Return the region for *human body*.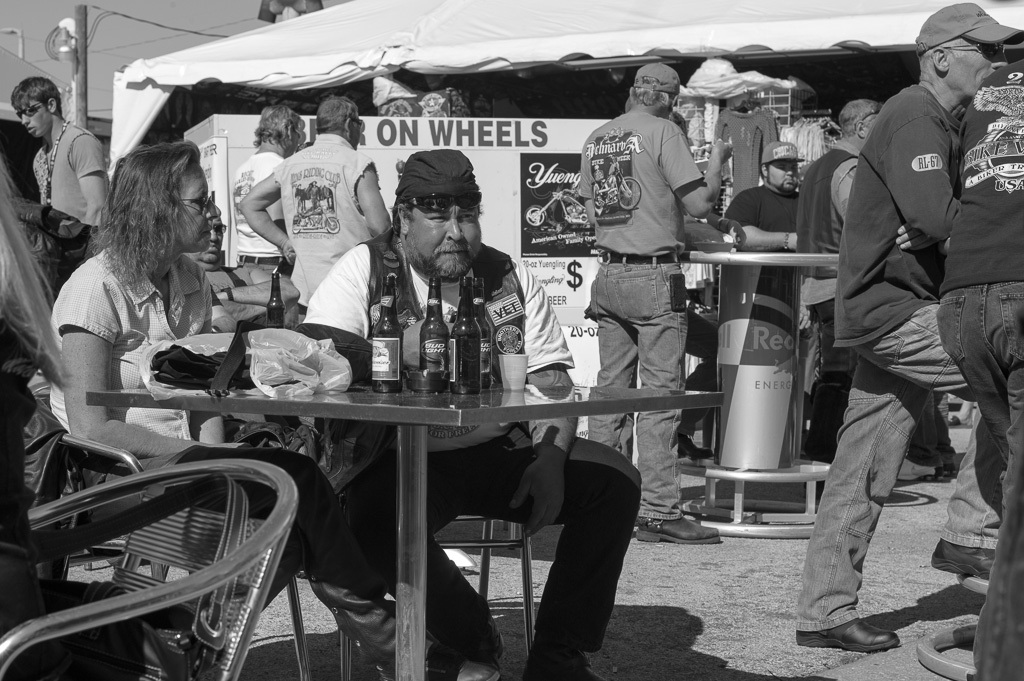
(left=722, top=140, right=807, bottom=248).
